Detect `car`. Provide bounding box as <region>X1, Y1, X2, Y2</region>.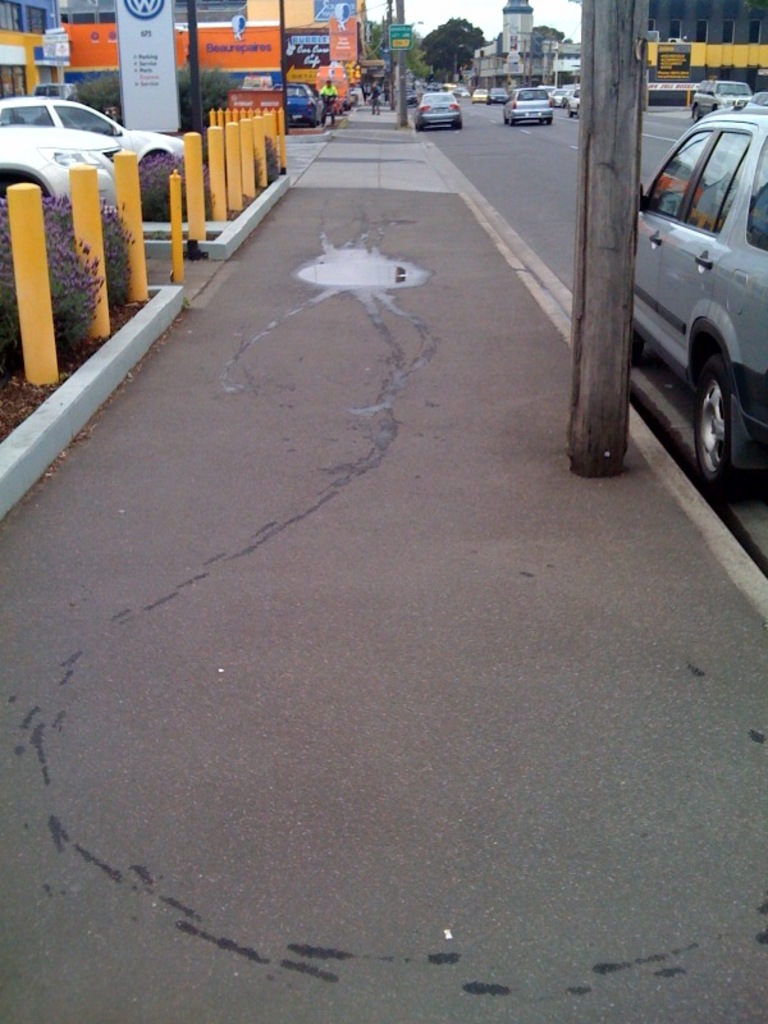
<region>0, 95, 180, 182</region>.
